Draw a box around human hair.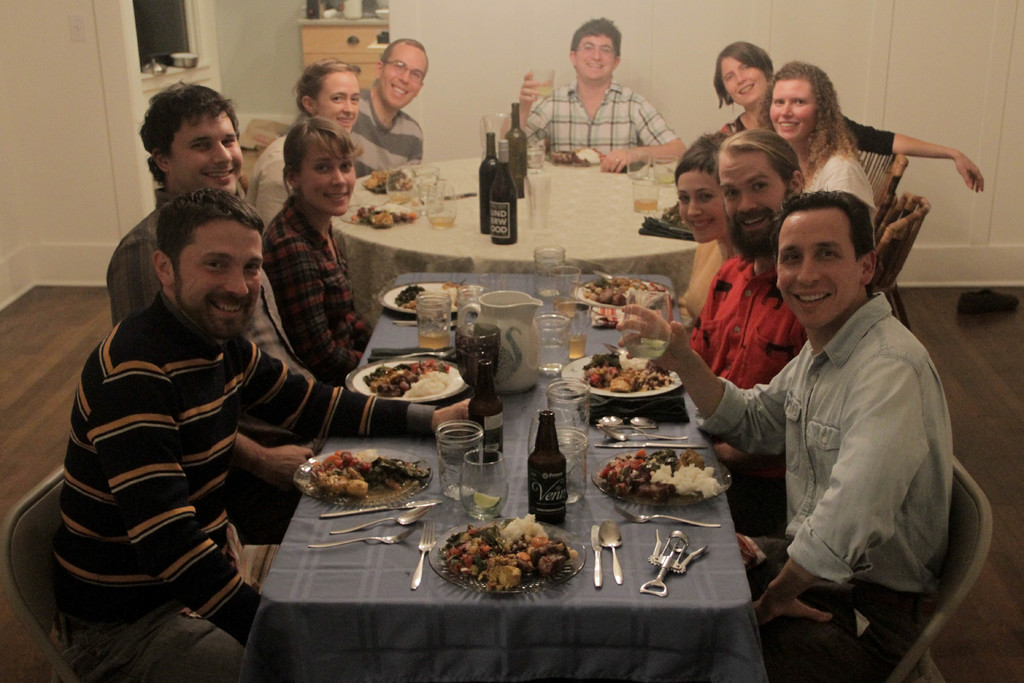
pyautogui.locateOnScreen(715, 40, 776, 110).
